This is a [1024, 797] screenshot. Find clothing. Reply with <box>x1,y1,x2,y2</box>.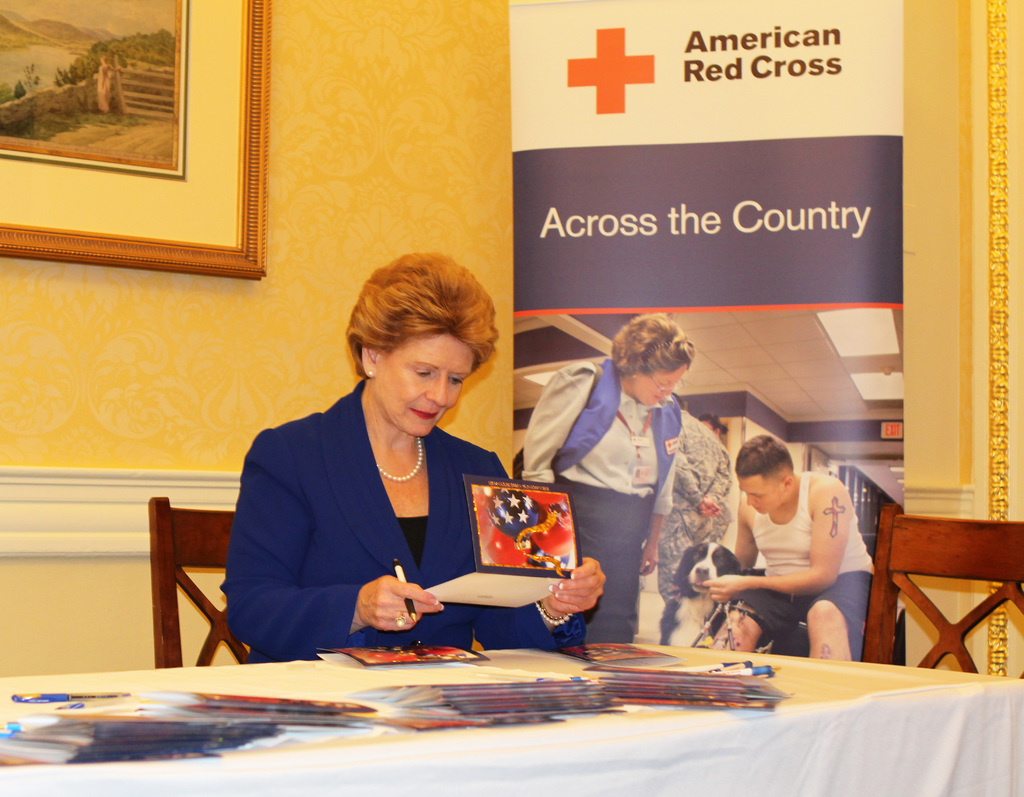
<box>521,358,680,645</box>.
